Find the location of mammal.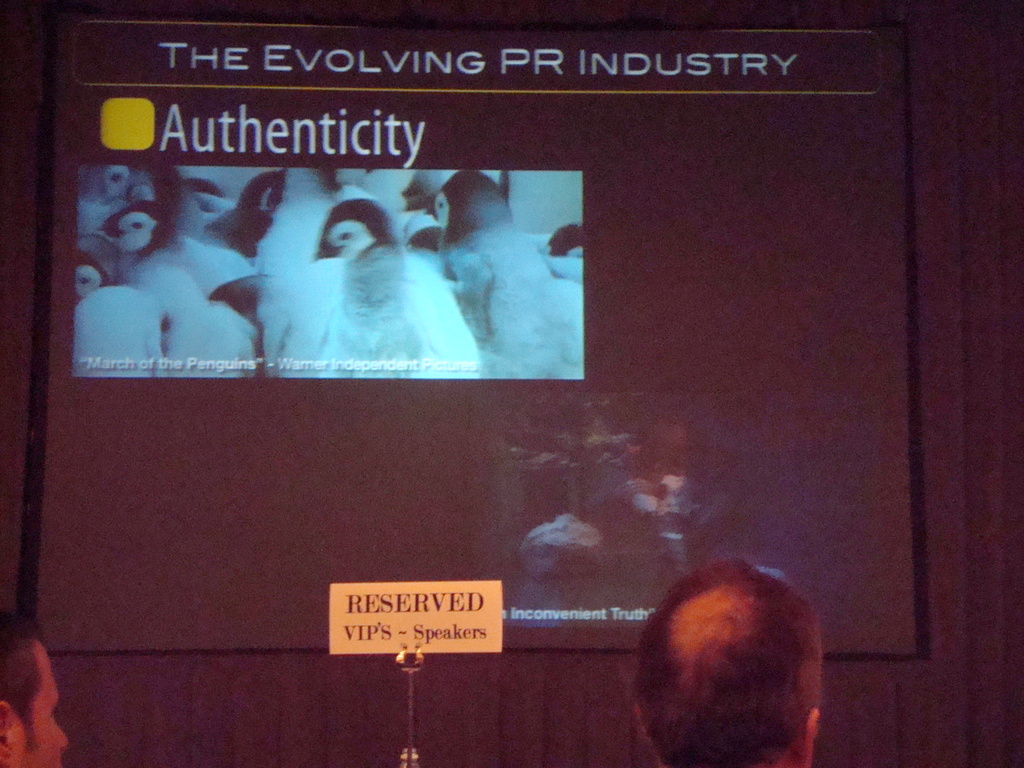
Location: 0 607 75 767.
